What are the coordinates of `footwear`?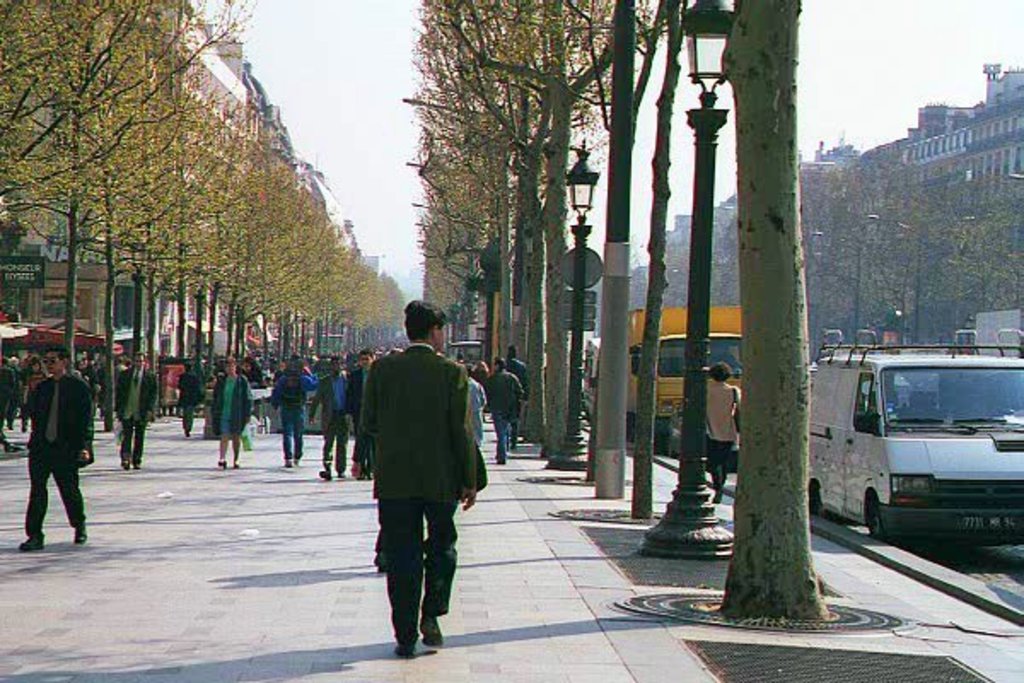
493, 452, 507, 468.
